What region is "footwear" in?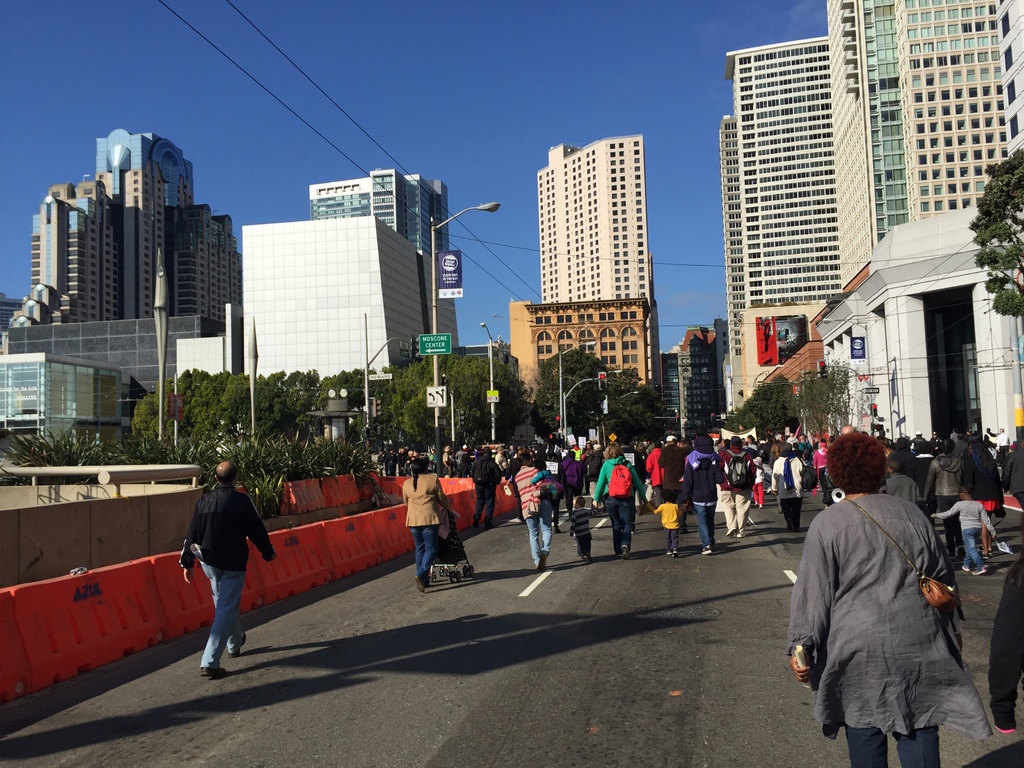
975, 564, 988, 573.
